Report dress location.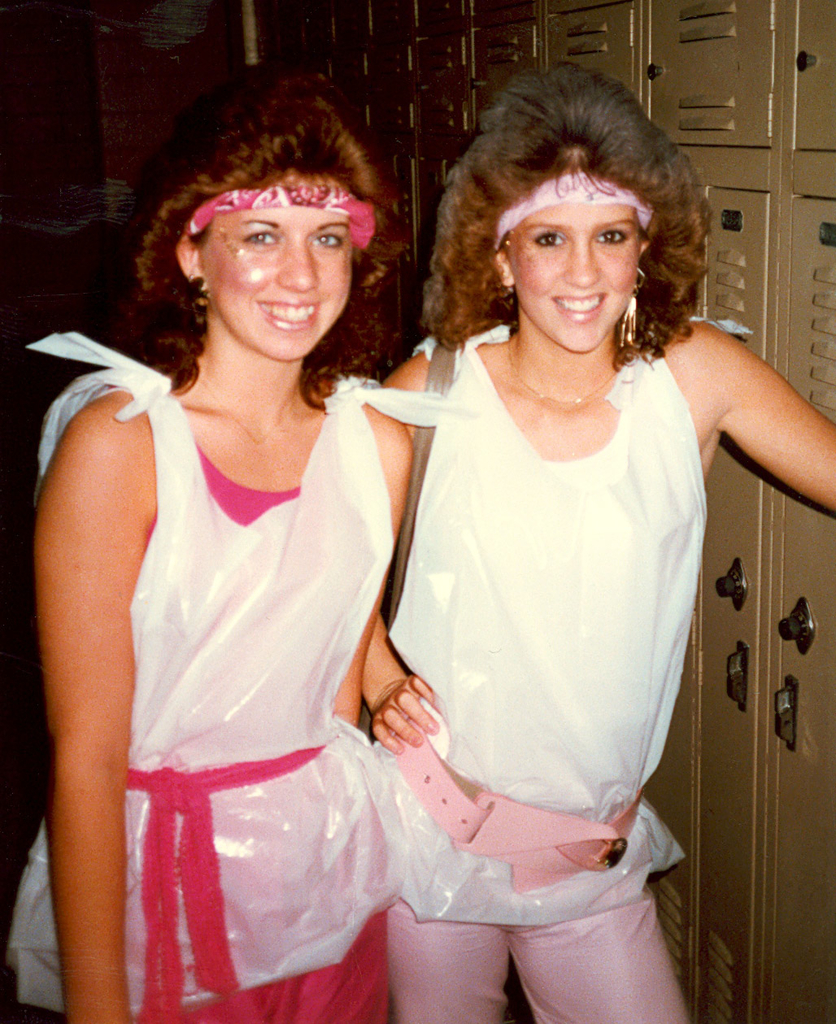
Report: box=[376, 307, 763, 940].
